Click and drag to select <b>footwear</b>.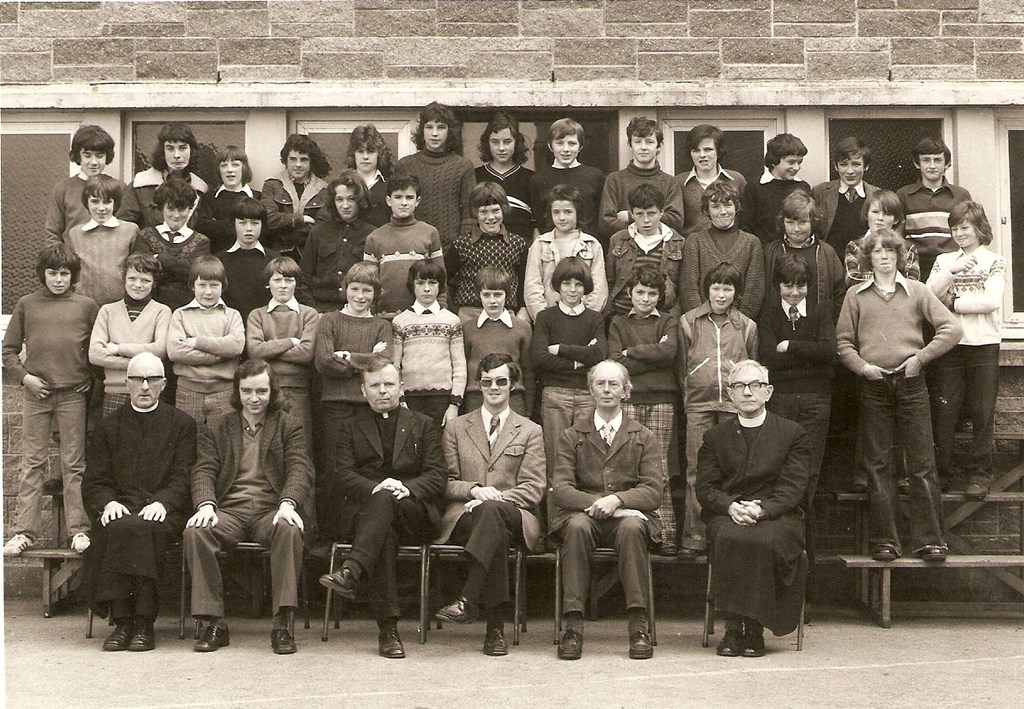
Selection: select_region(680, 546, 696, 558).
